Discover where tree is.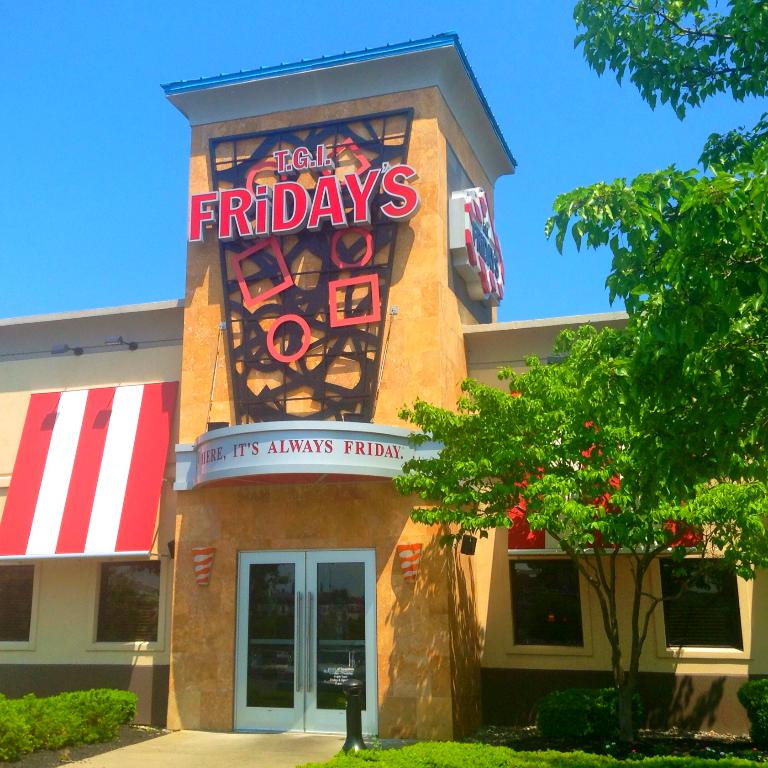
Discovered at Rect(491, 0, 765, 496).
